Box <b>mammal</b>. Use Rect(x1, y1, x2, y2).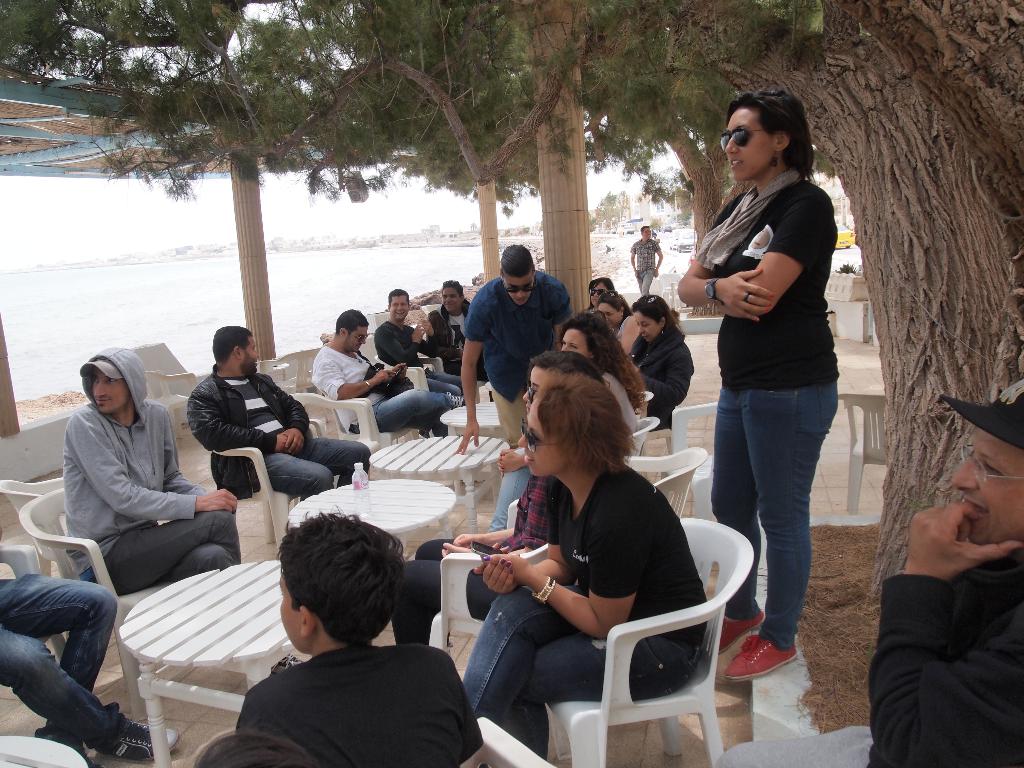
Rect(450, 246, 570, 451).
